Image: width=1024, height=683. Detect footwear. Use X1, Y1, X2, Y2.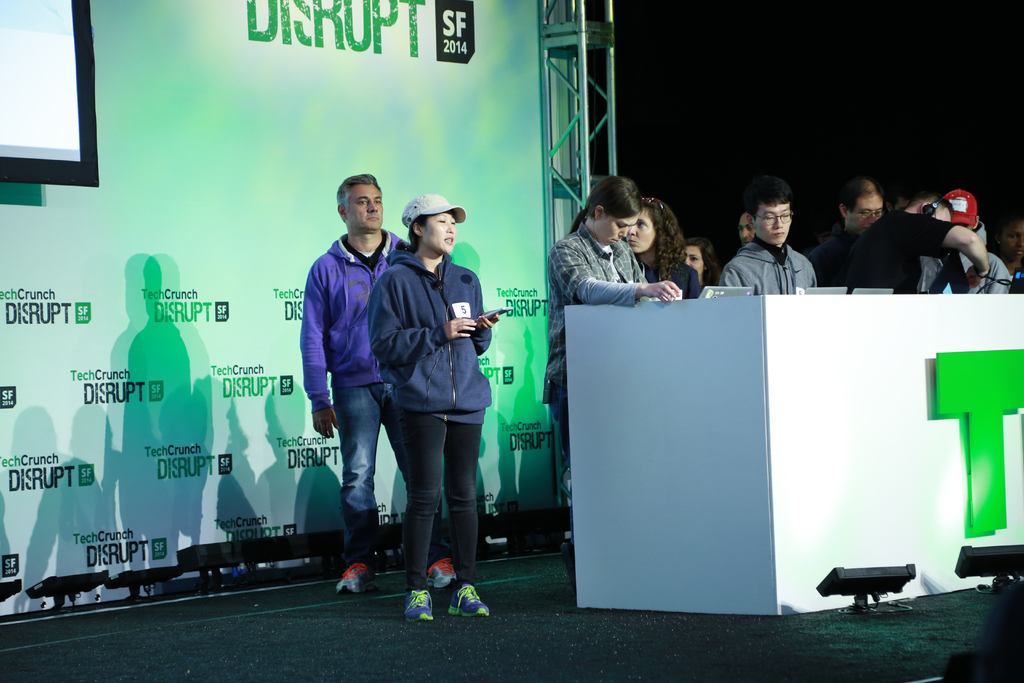
337, 551, 376, 591.
